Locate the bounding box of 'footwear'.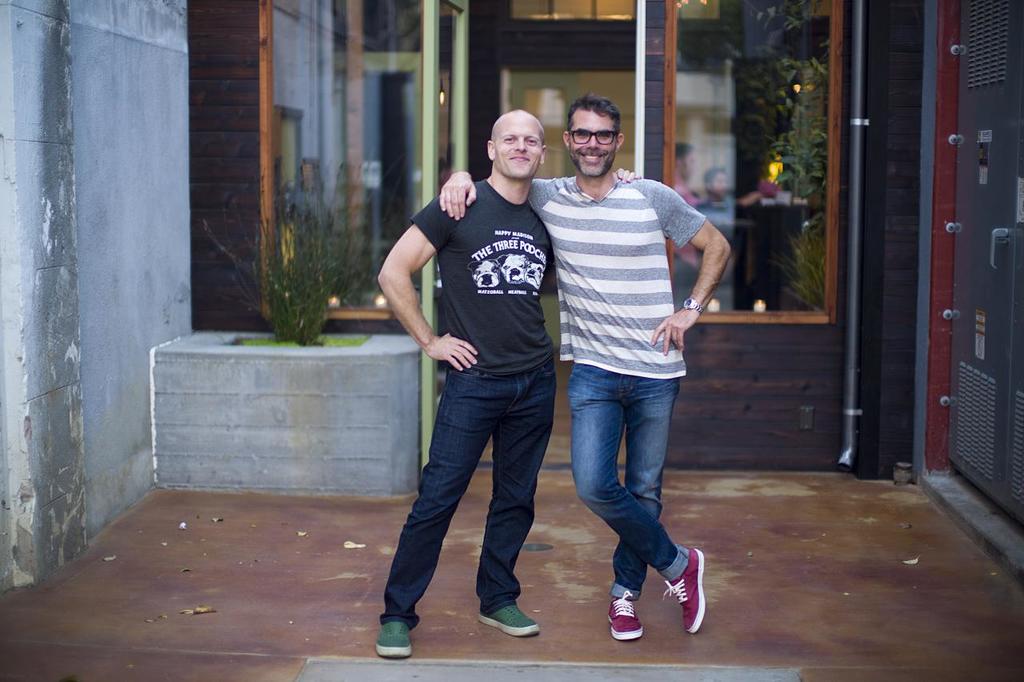
Bounding box: left=659, top=545, right=710, bottom=634.
